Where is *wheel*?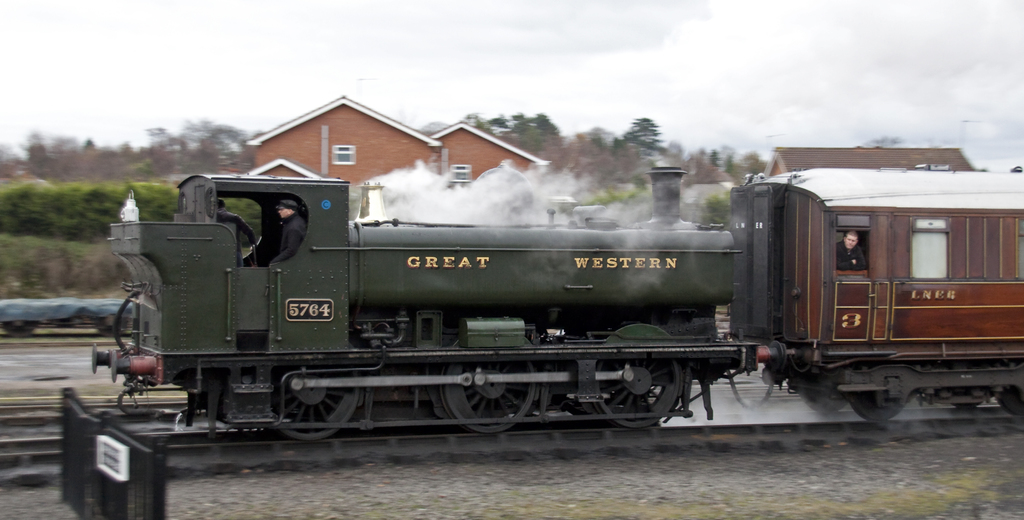
(844,390,913,420).
